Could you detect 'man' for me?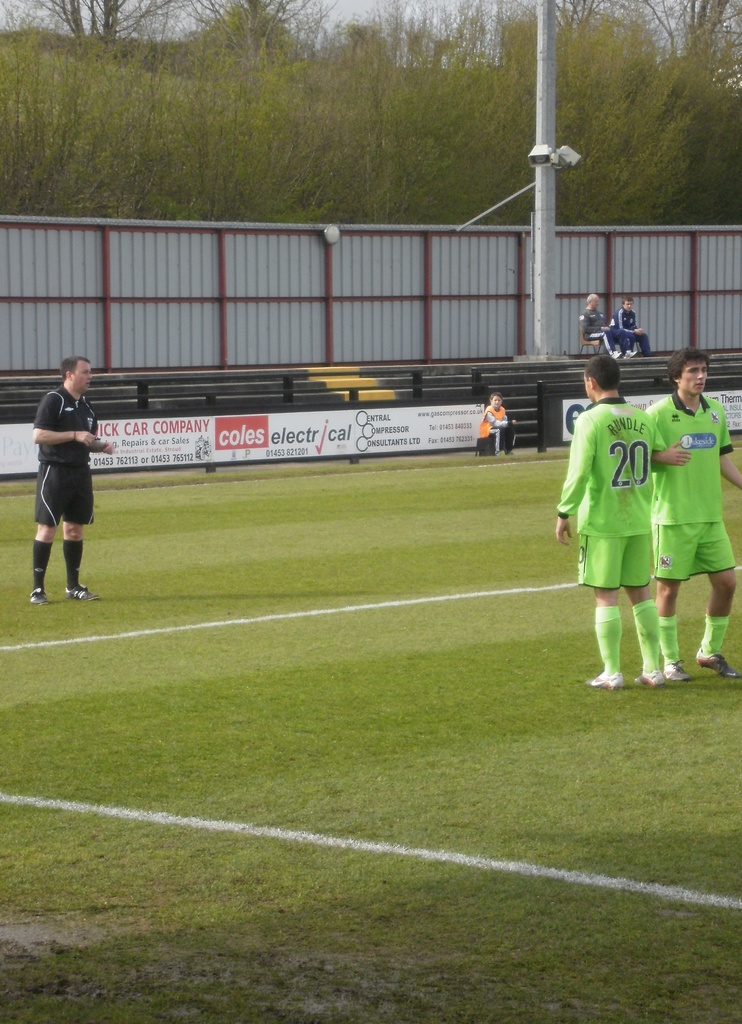
Detection result: left=639, top=344, right=741, bottom=685.
